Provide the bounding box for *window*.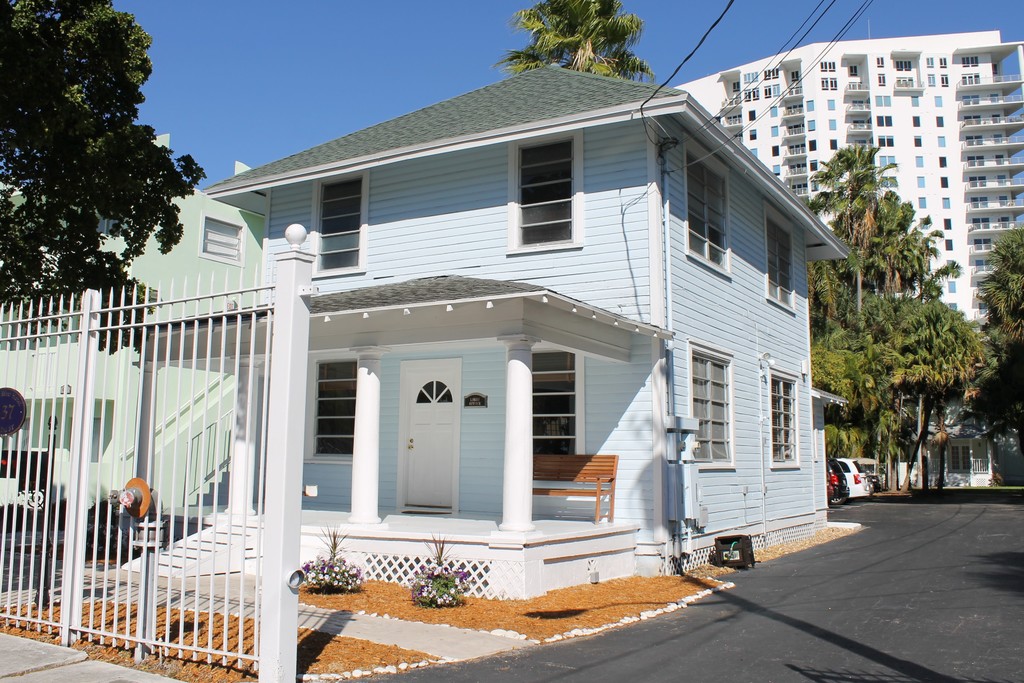
bbox(747, 111, 757, 120).
